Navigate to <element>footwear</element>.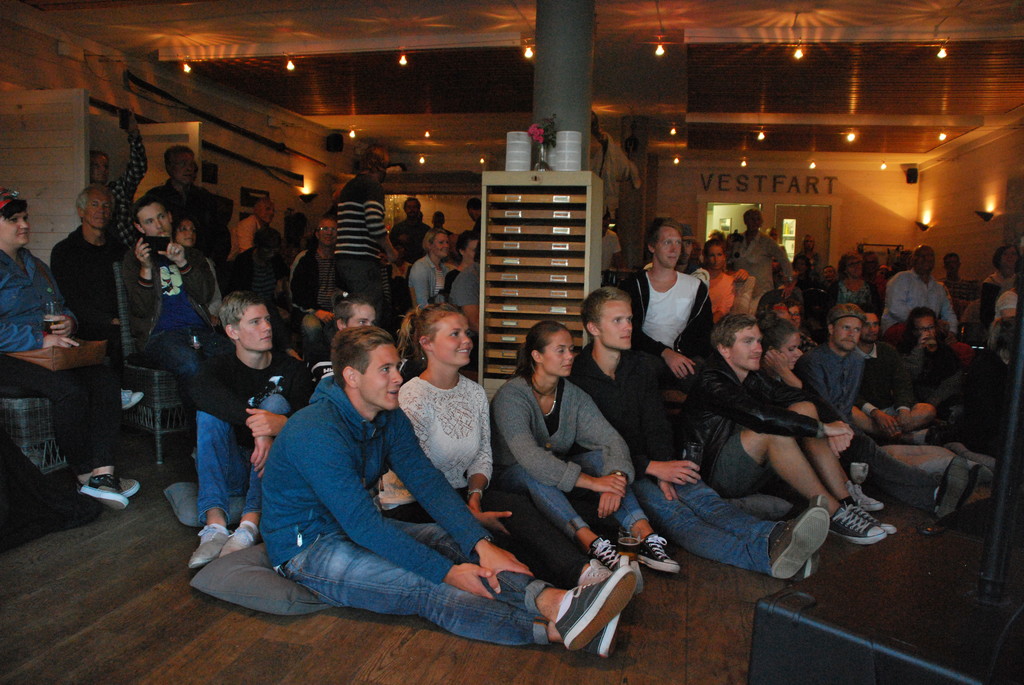
Navigation target: x1=584, y1=538, x2=628, y2=572.
